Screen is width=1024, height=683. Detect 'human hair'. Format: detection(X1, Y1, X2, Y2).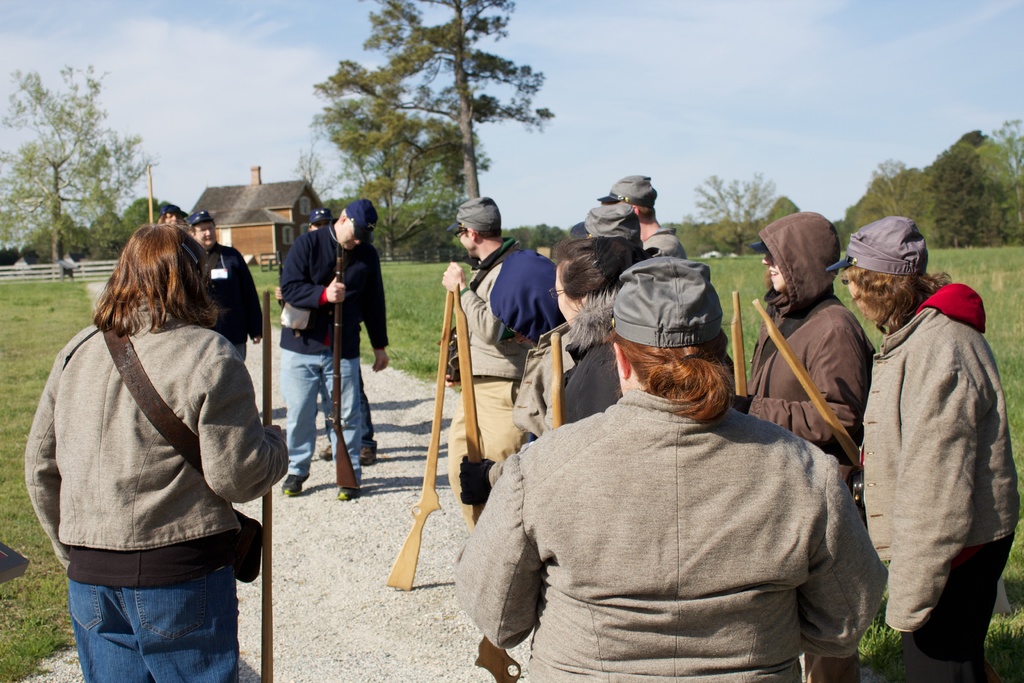
detection(612, 335, 734, 419).
